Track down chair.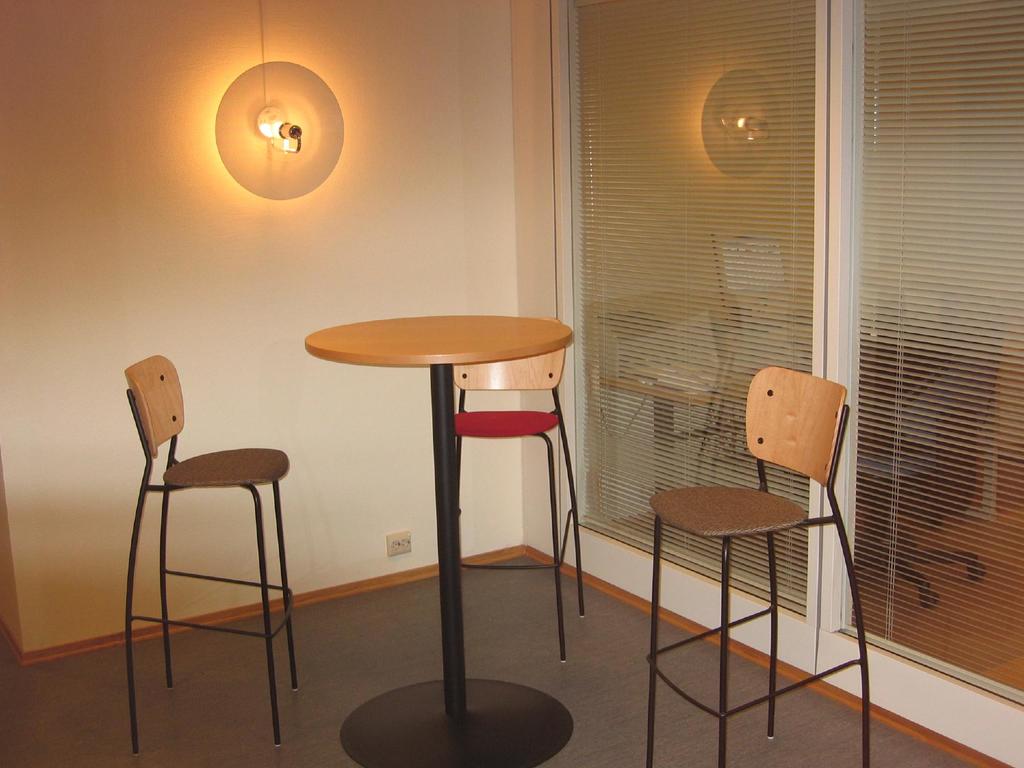
Tracked to <box>784,331,985,612</box>.
